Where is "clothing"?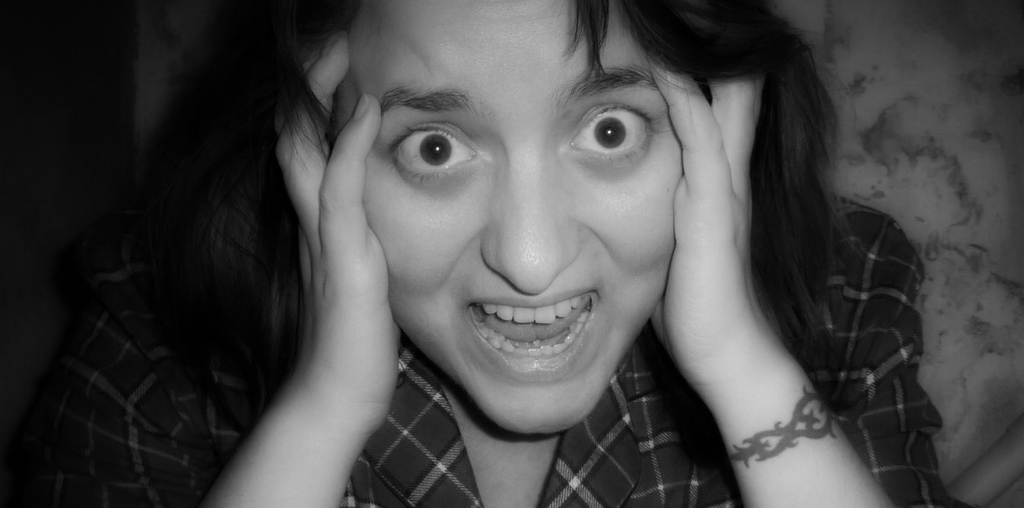
detection(43, 219, 949, 507).
